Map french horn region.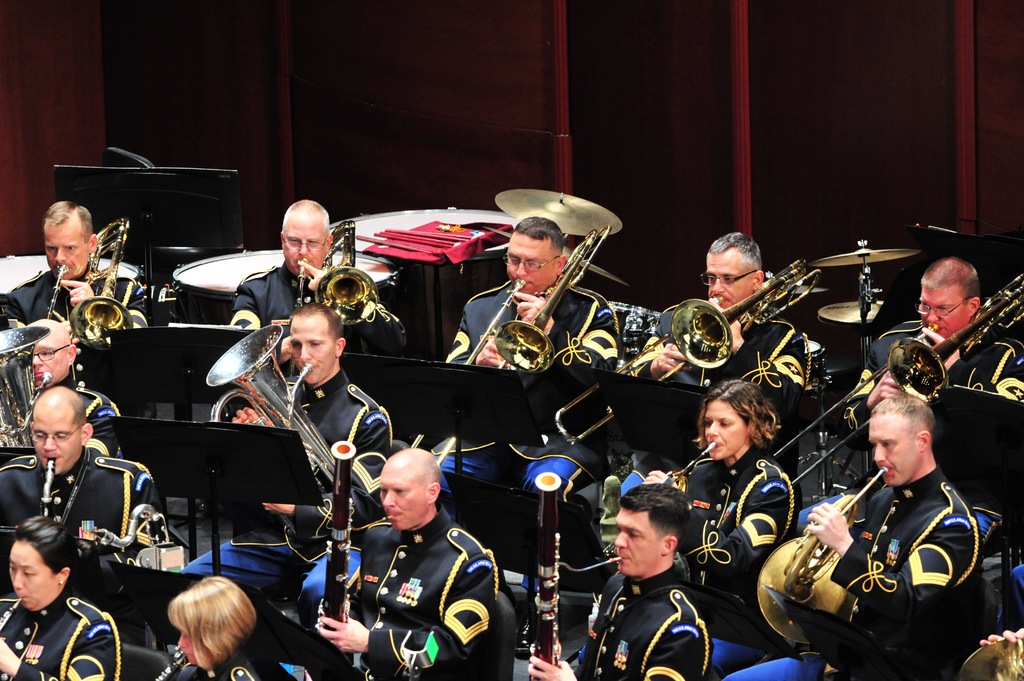
Mapped to box=[775, 266, 1023, 477].
